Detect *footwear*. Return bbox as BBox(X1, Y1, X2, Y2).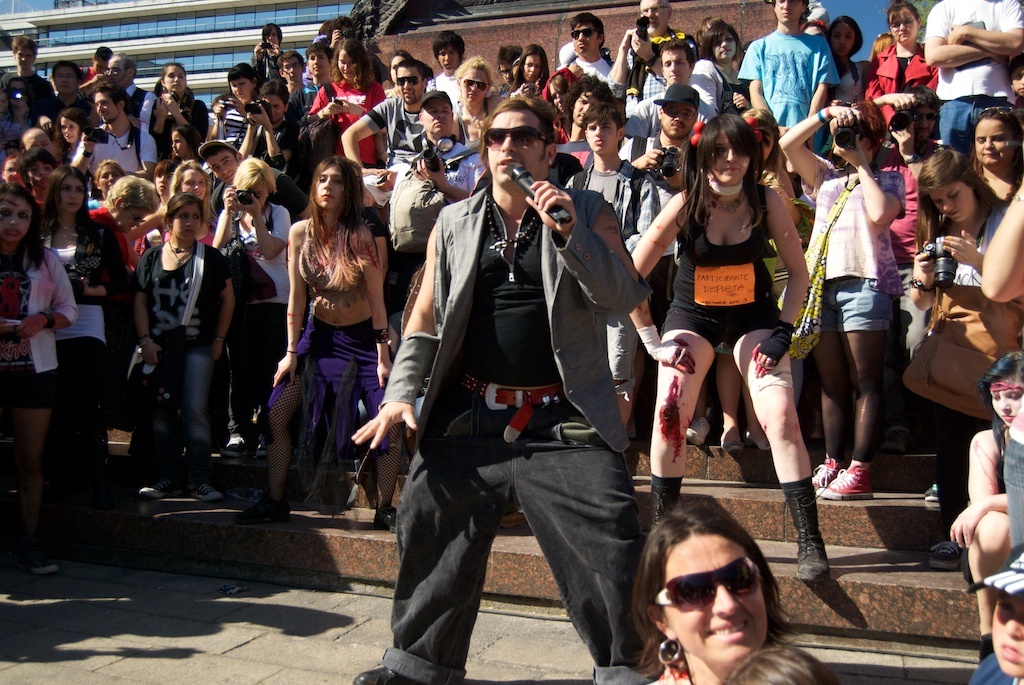
BBox(687, 418, 708, 443).
